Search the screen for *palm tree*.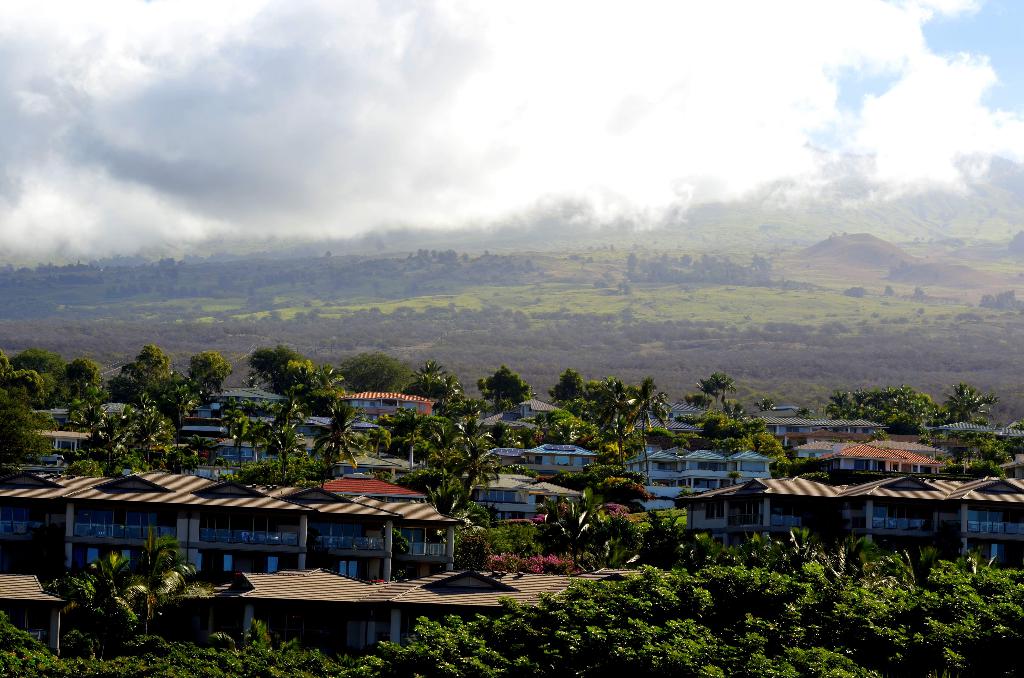
Found at x1=253 y1=346 x2=343 y2=383.
